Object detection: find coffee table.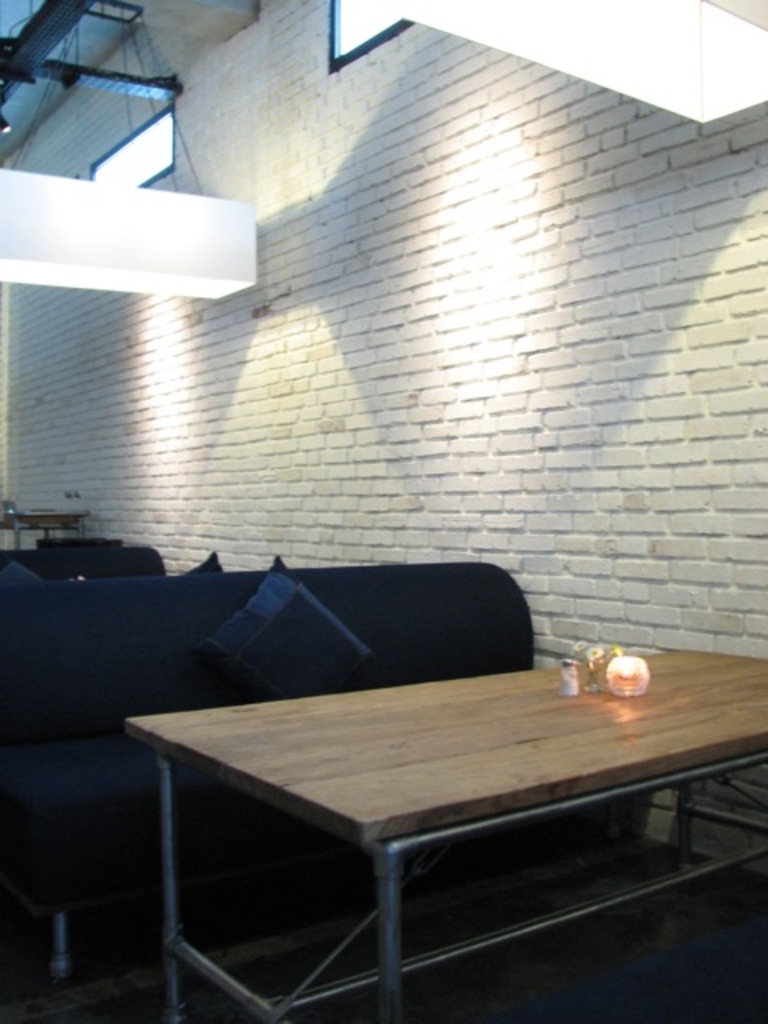
x1=117 y1=626 x2=757 y2=1018.
